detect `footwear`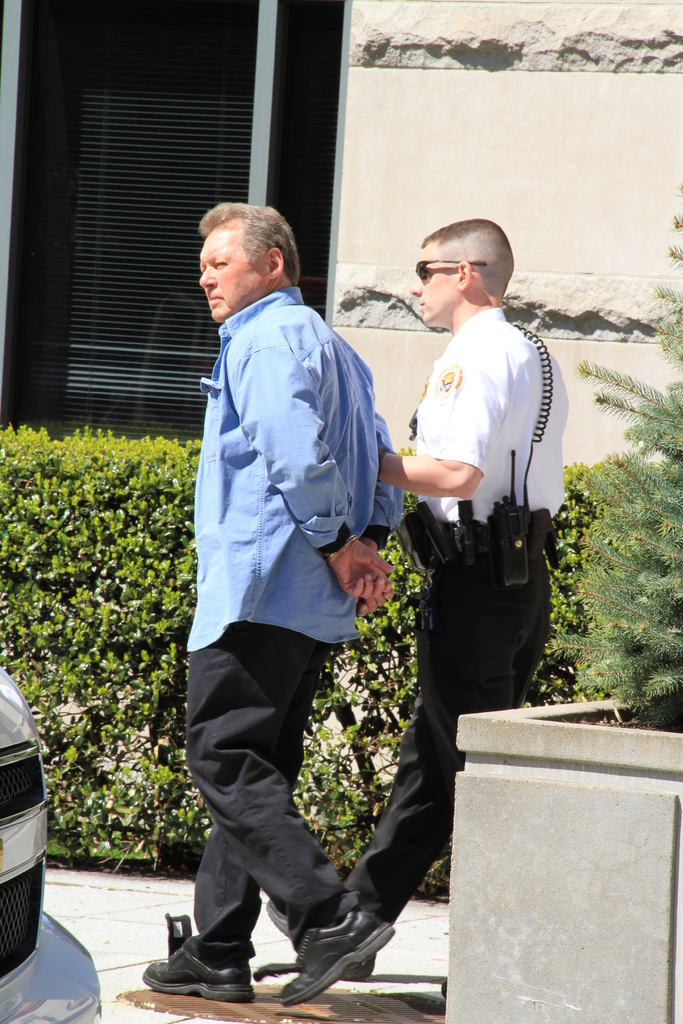
x1=271, y1=892, x2=376, y2=979
